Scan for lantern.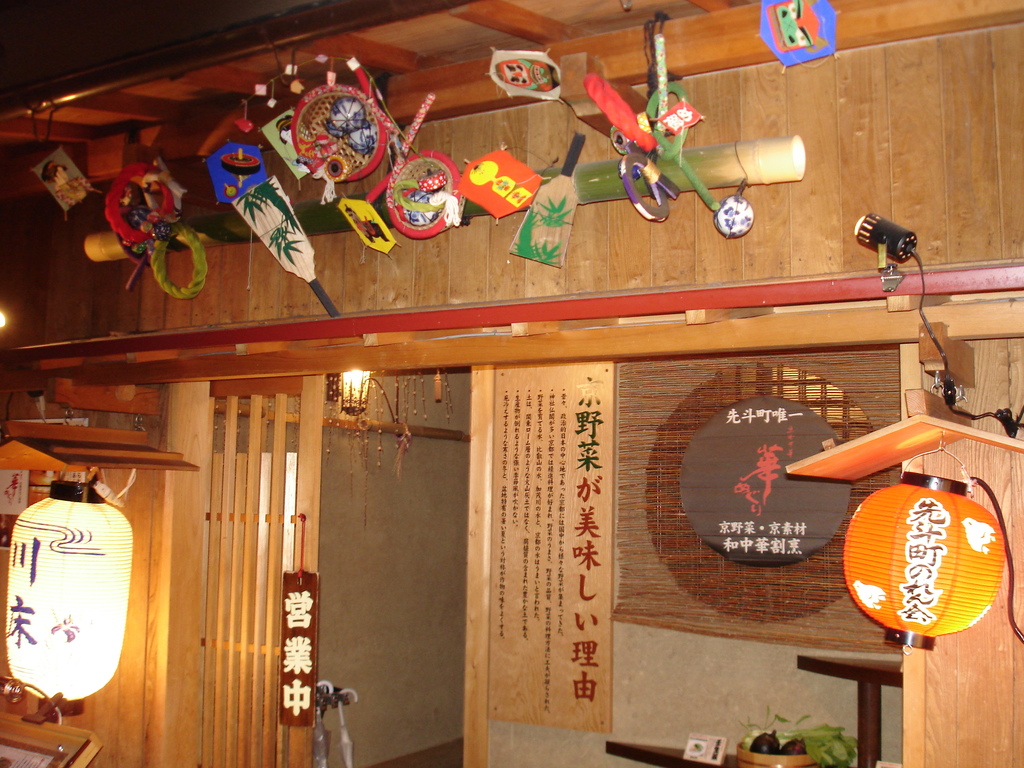
Scan result: detection(846, 481, 996, 645).
